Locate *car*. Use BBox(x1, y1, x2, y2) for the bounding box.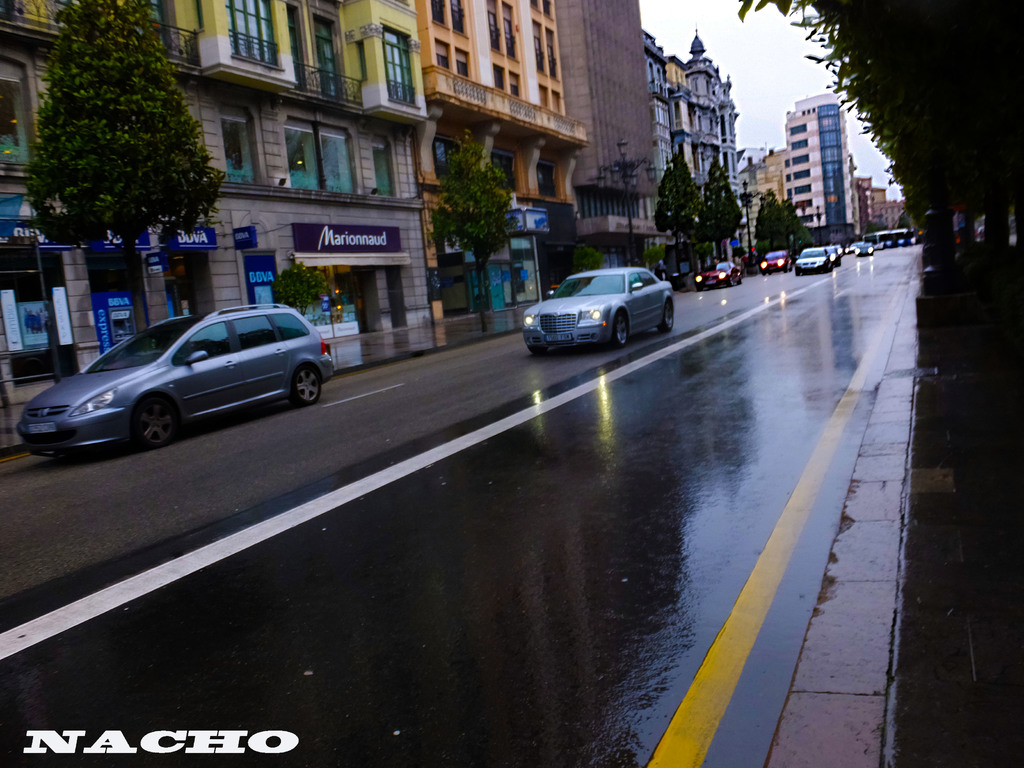
BBox(759, 249, 790, 273).
